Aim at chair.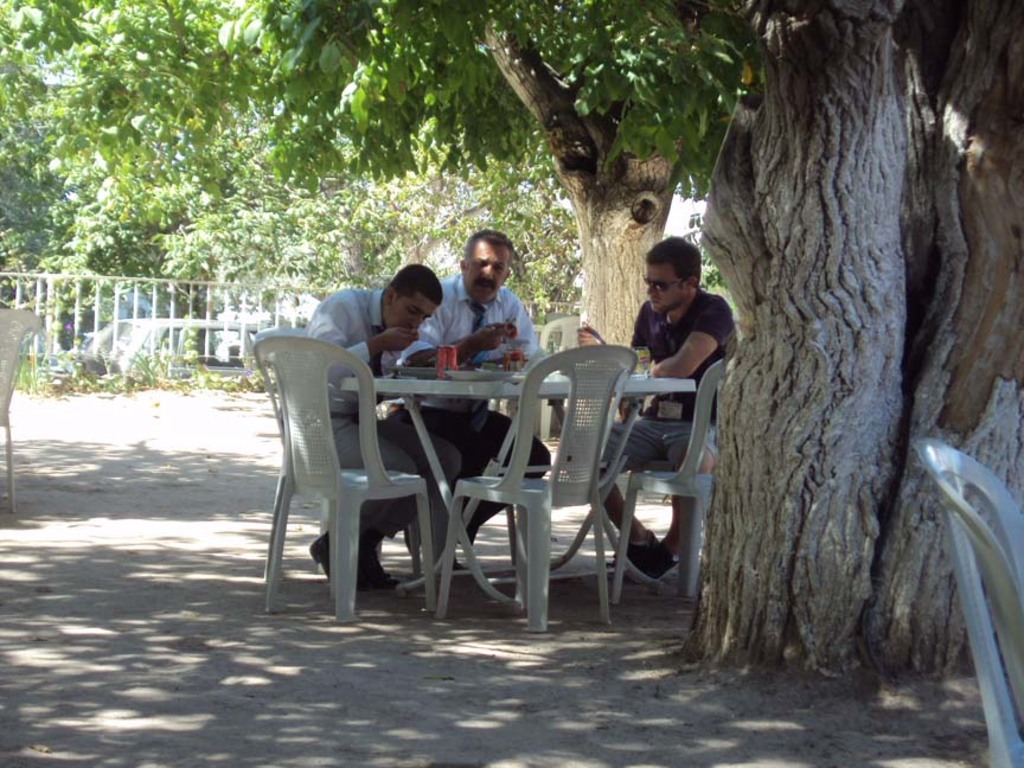
Aimed at box(910, 434, 1023, 767).
